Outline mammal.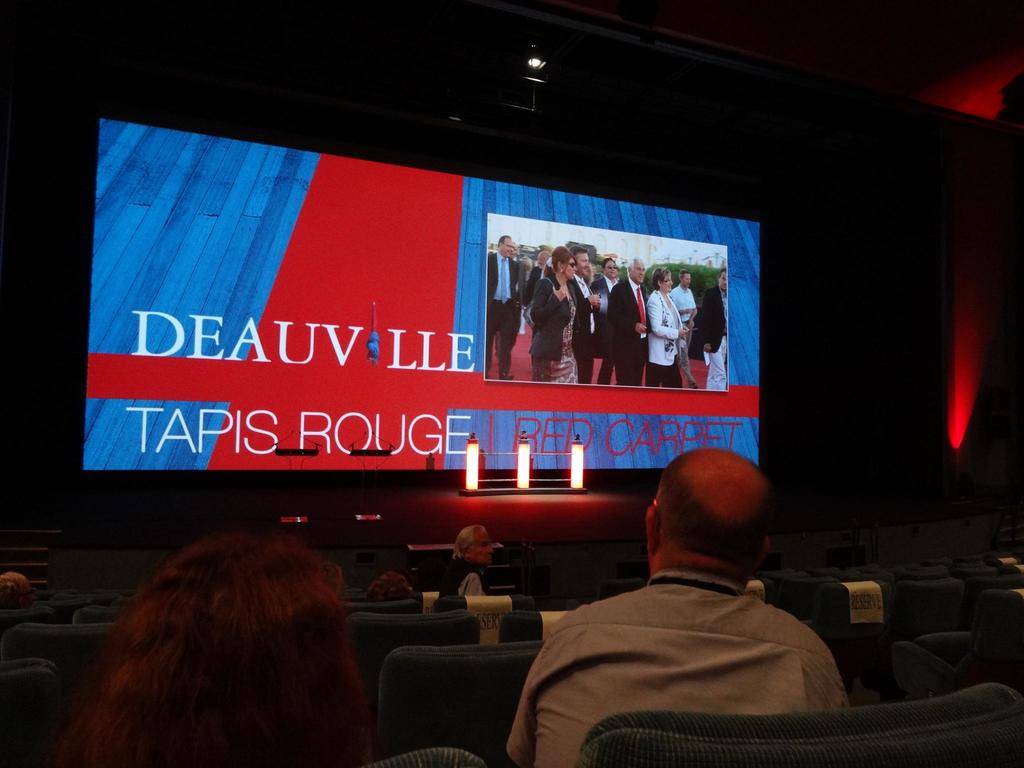
Outline: select_region(483, 232, 522, 381).
